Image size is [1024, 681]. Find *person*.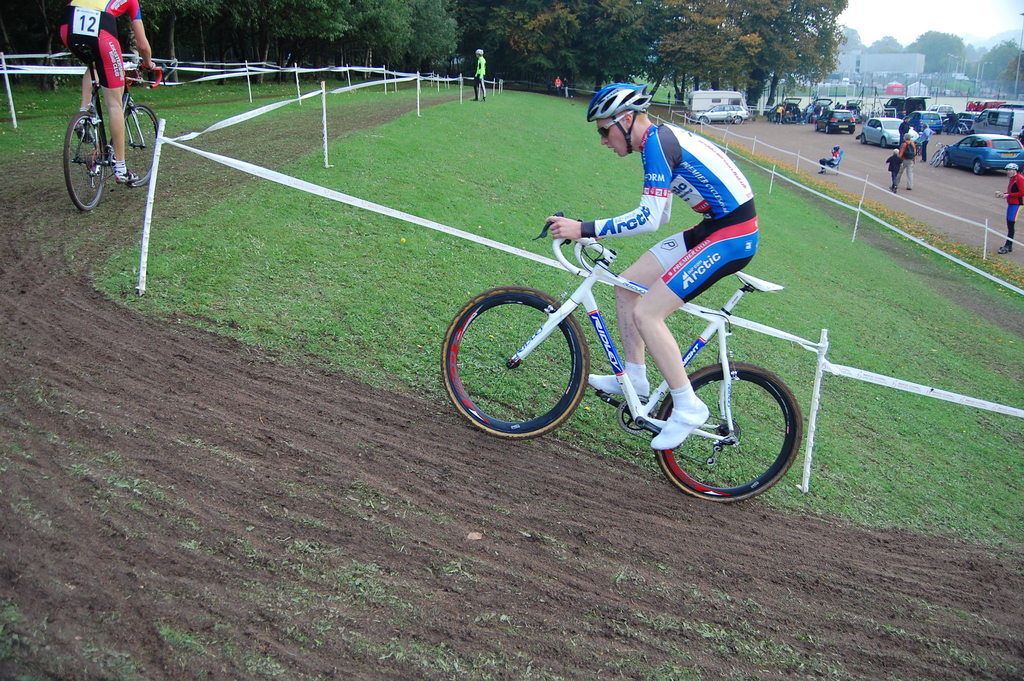
box=[895, 133, 916, 192].
